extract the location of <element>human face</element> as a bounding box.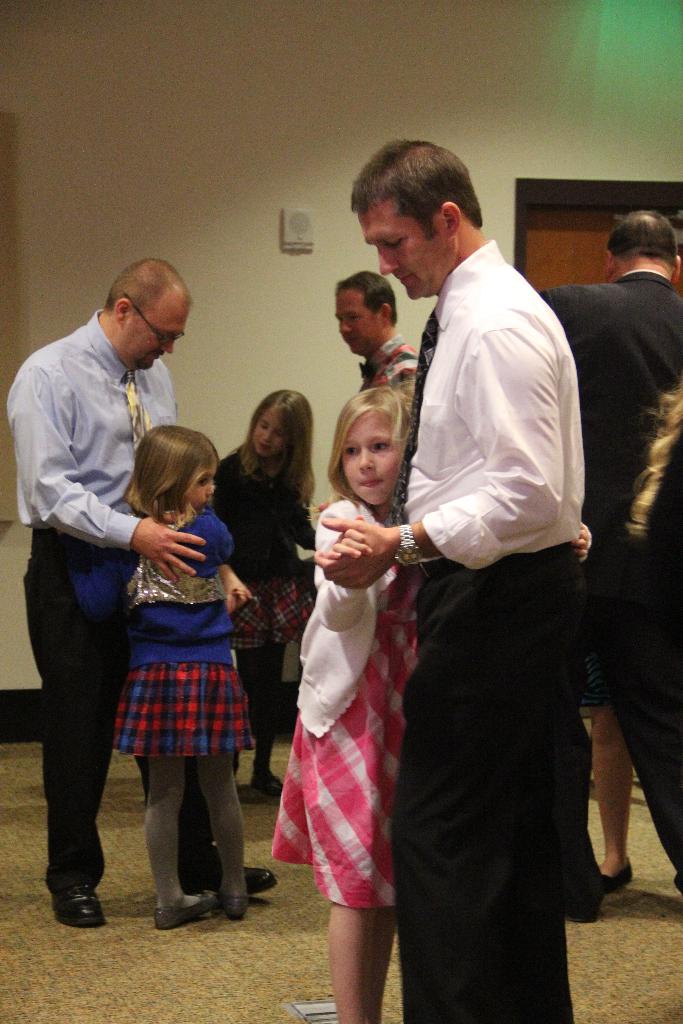
[251, 409, 281, 458].
